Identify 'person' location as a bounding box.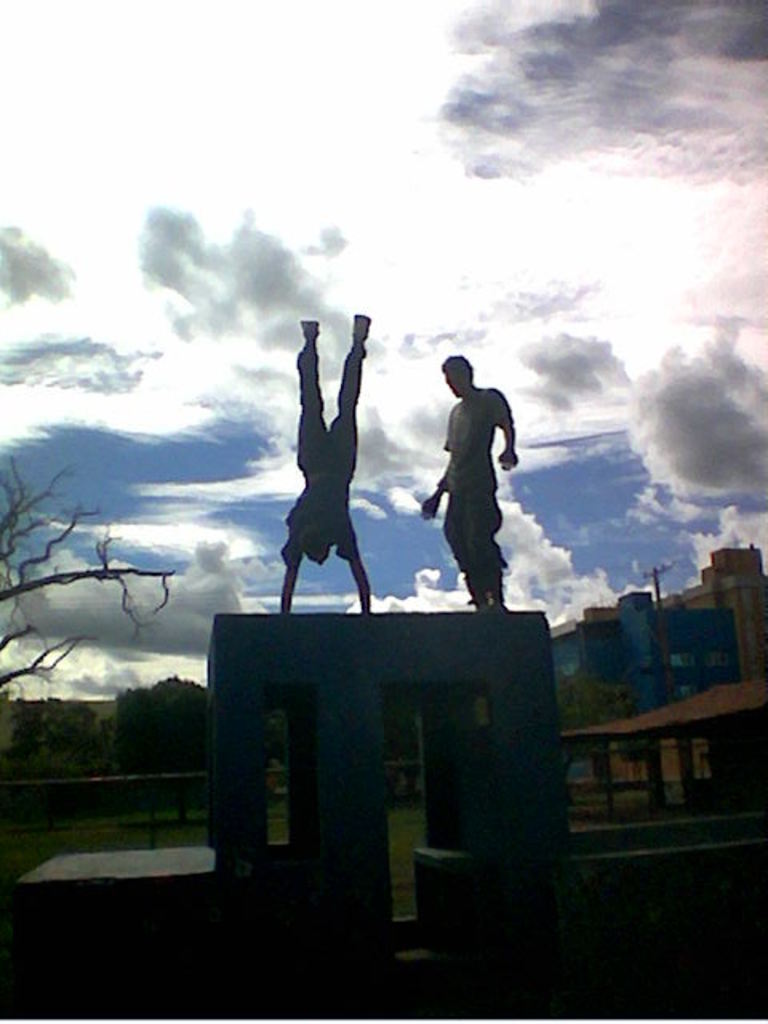
box(418, 352, 517, 611).
